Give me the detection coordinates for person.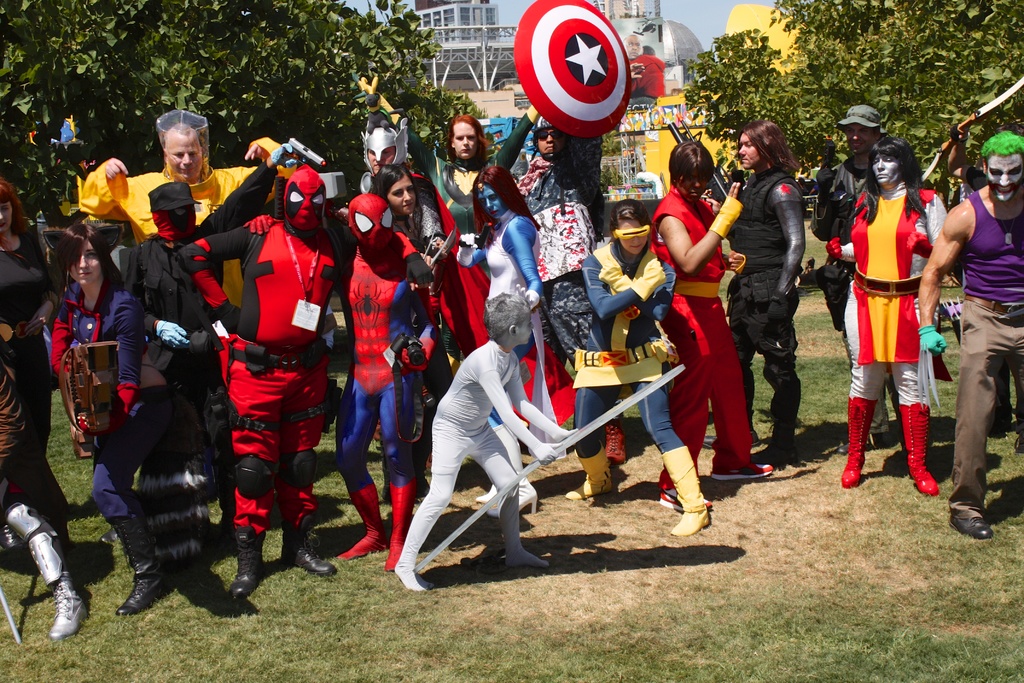
[x1=849, y1=106, x2=947, y2=493].
